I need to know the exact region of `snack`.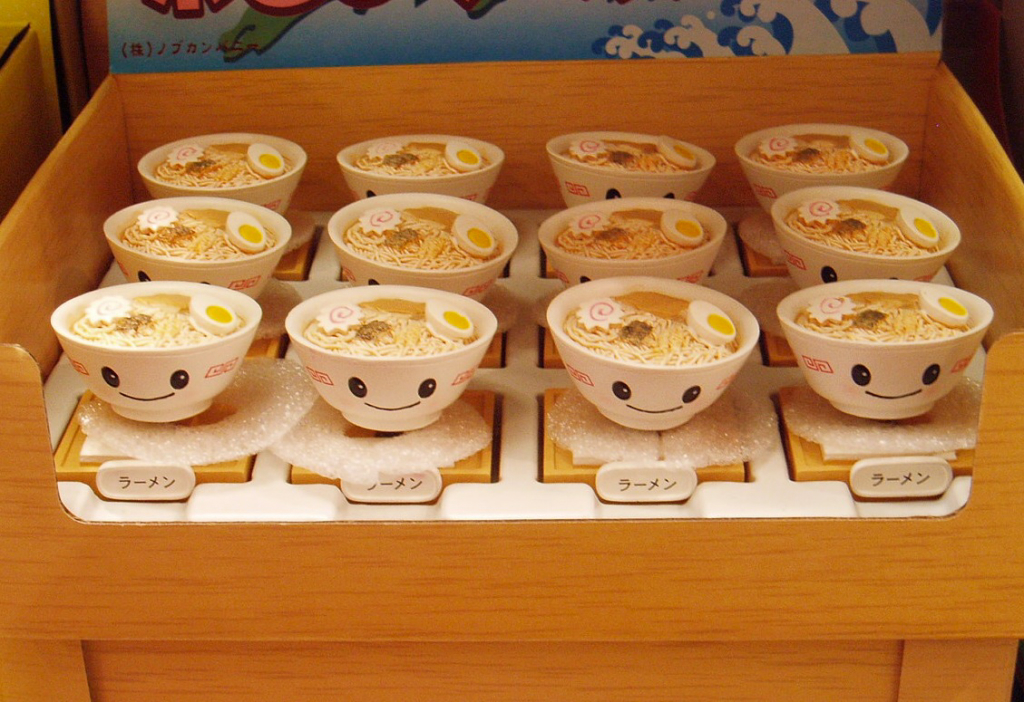
Region: {"left": 571, "top": 138, "right": 712, "bottom": 169}.
